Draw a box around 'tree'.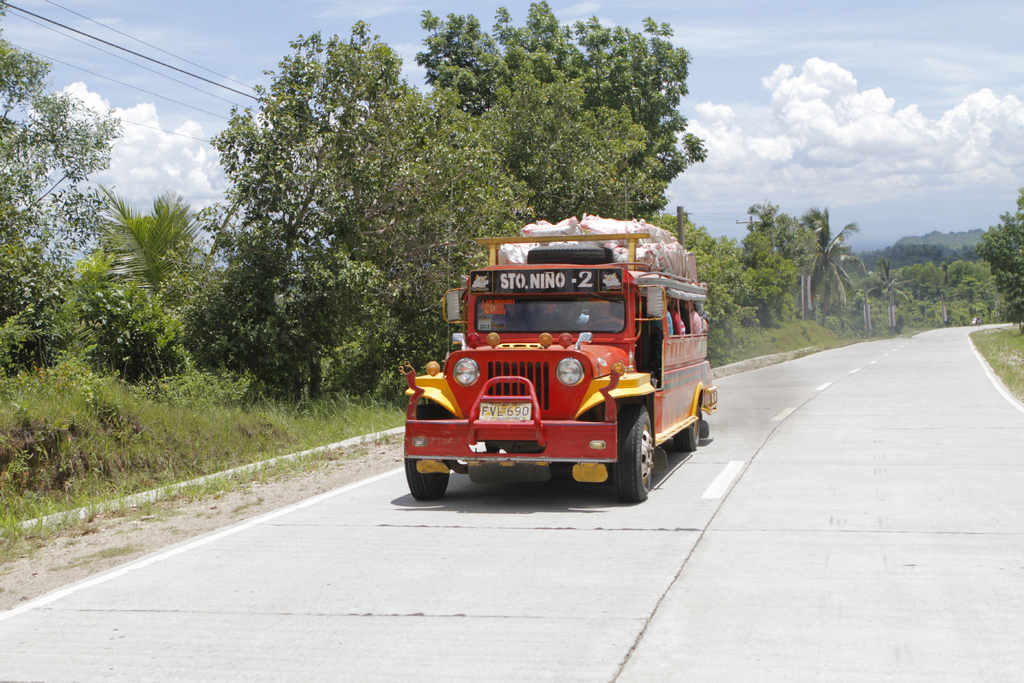
bbox=(648, 201, 761, 334).
